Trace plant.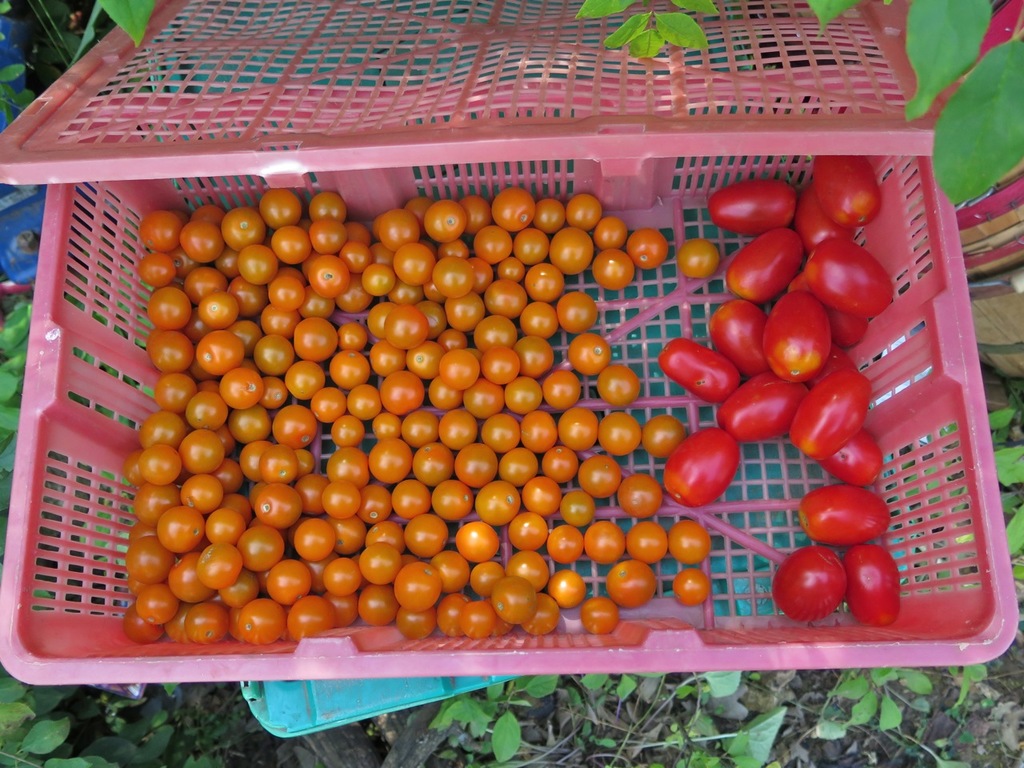
Traced to Rect(107, 679, 183, 765).
